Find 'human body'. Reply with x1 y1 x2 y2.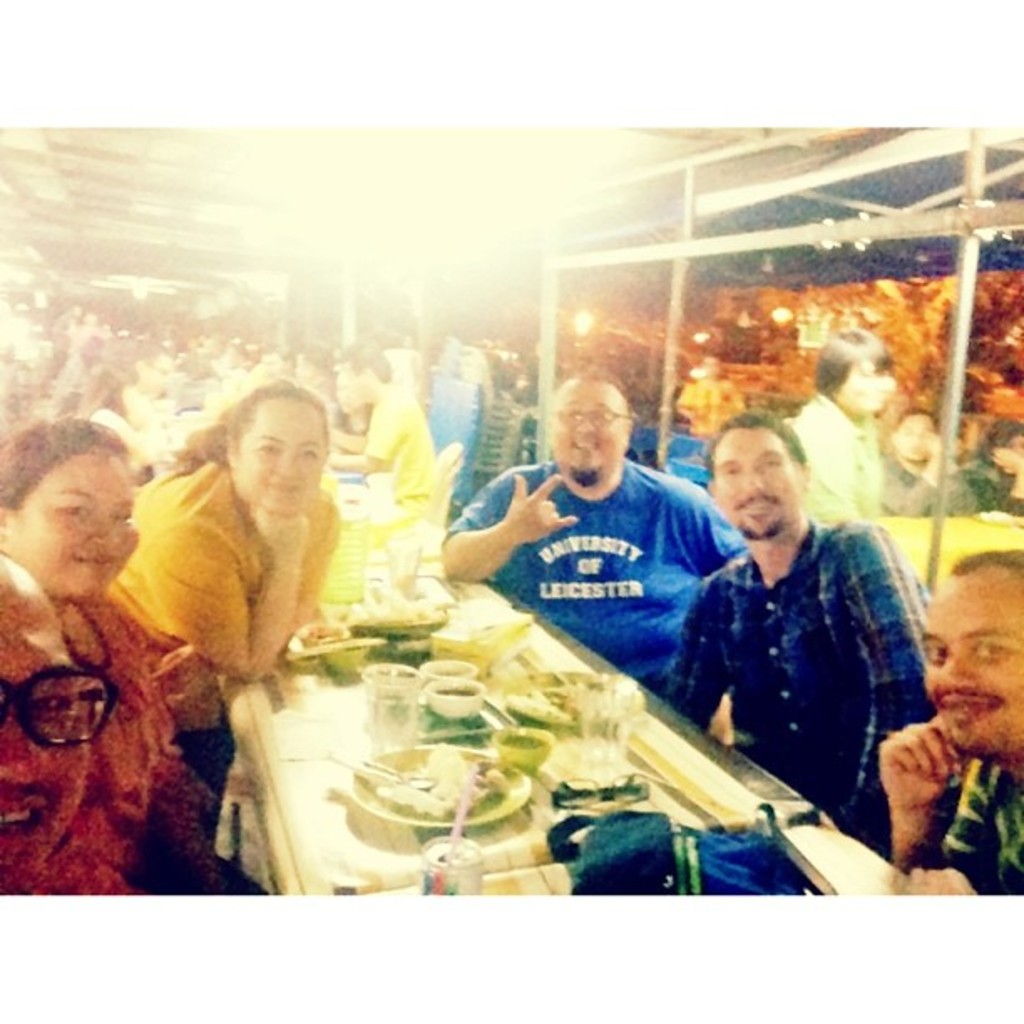
340 338 450 554.
